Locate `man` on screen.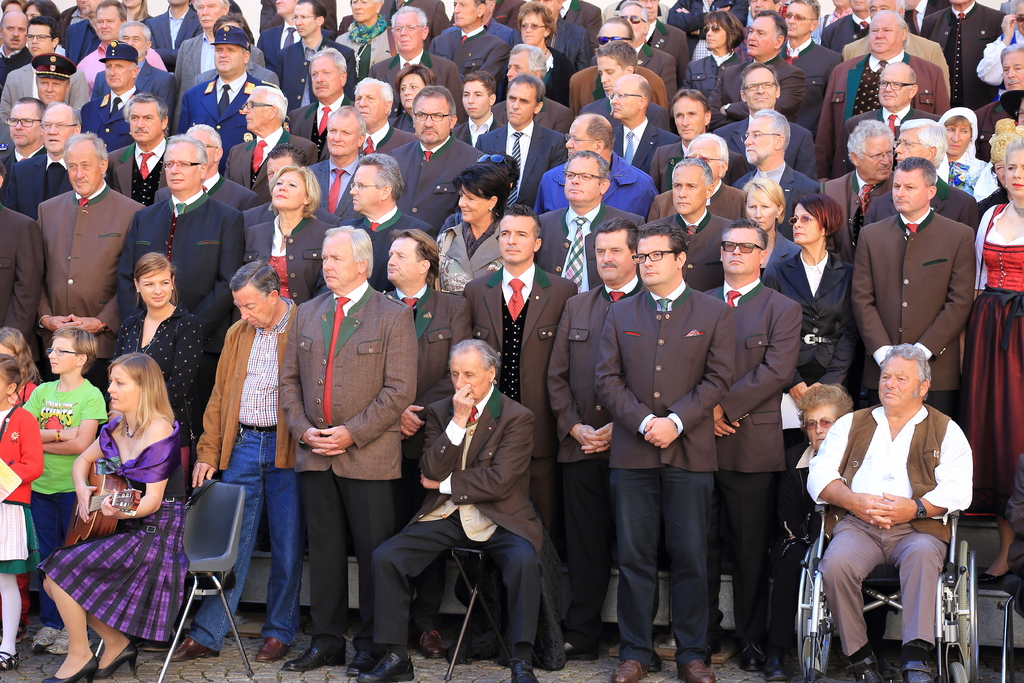
On screen at BBox(455, 206, 574, 459).
